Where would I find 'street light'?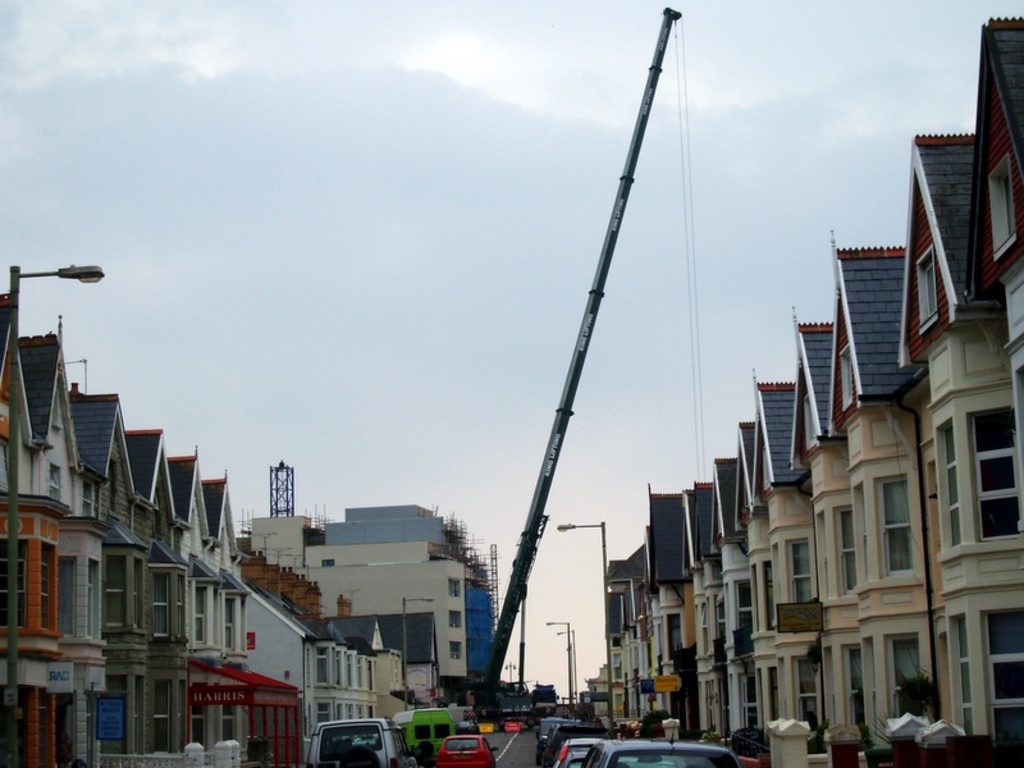
At locate(0, 259, 105, 767).
